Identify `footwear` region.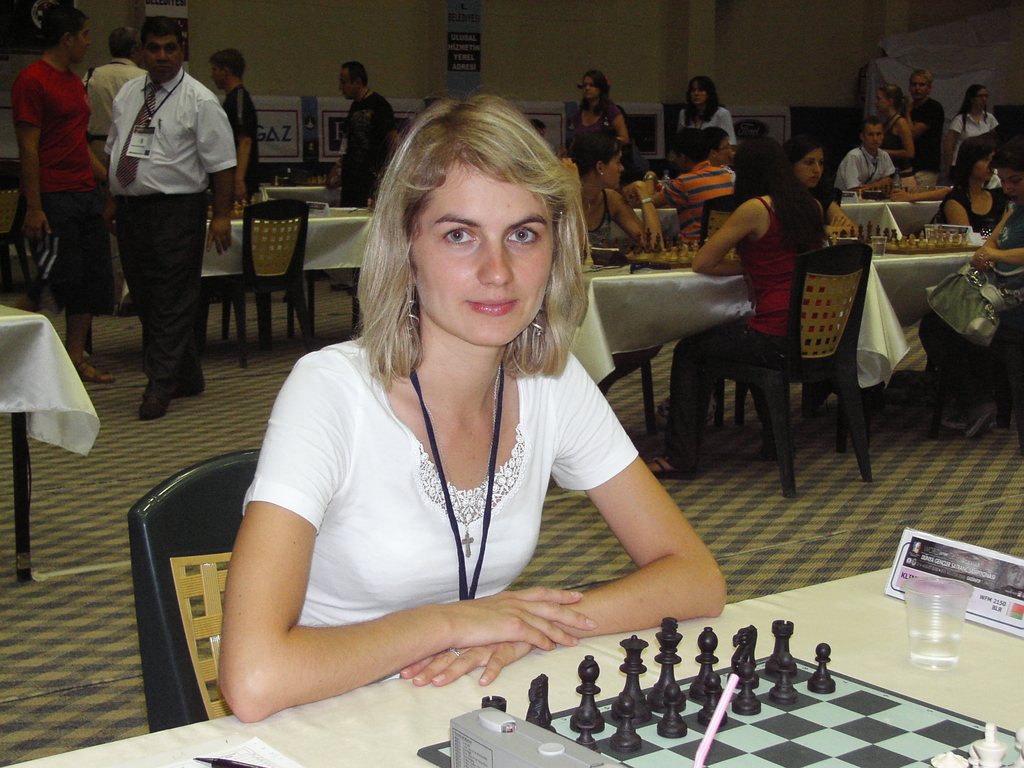
Region: 962,410,991,438.
